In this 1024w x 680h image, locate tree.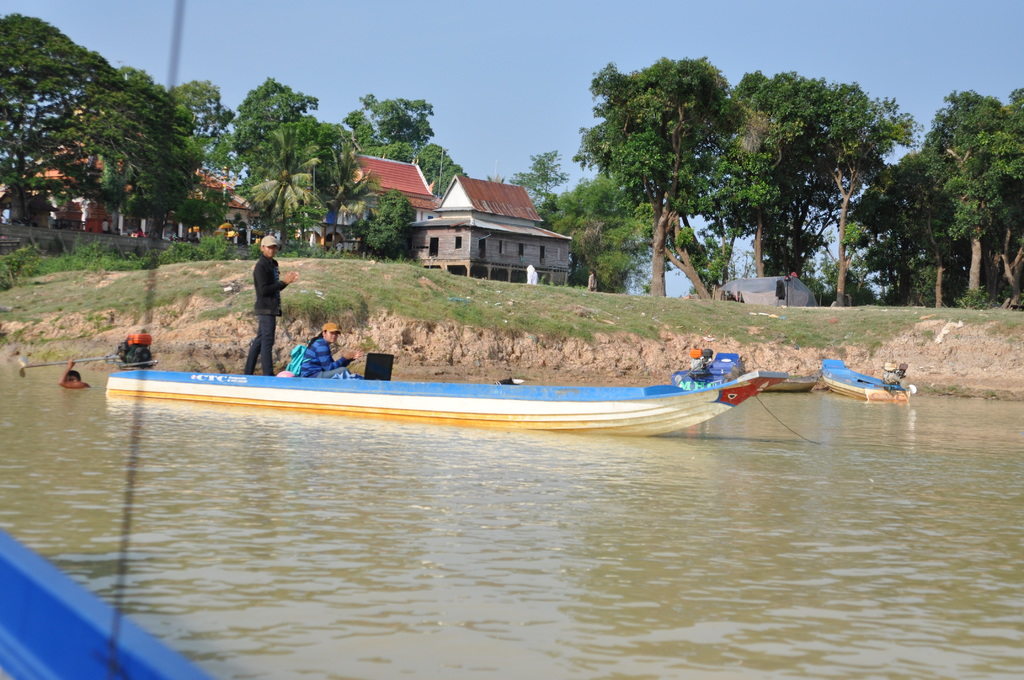
Bounding box: 504/152/561/198.
